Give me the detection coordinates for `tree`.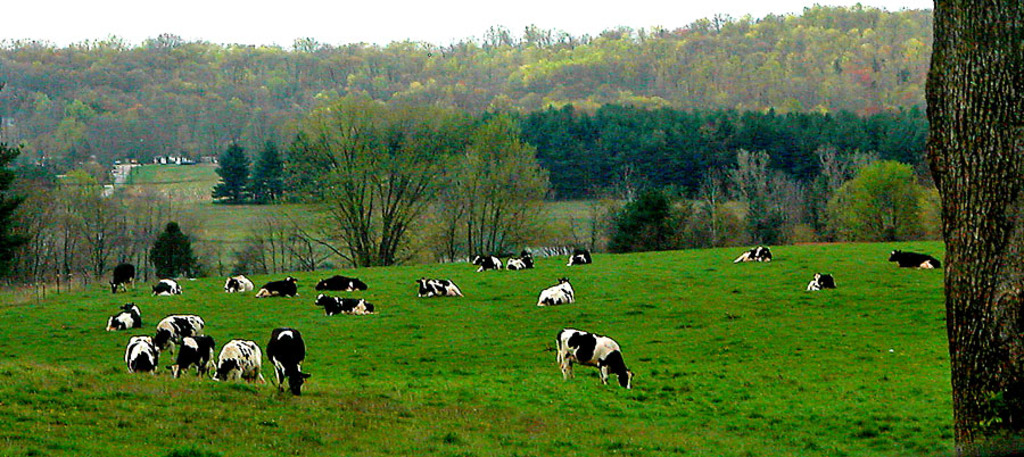
Rect(63, 186, 131, 288).
